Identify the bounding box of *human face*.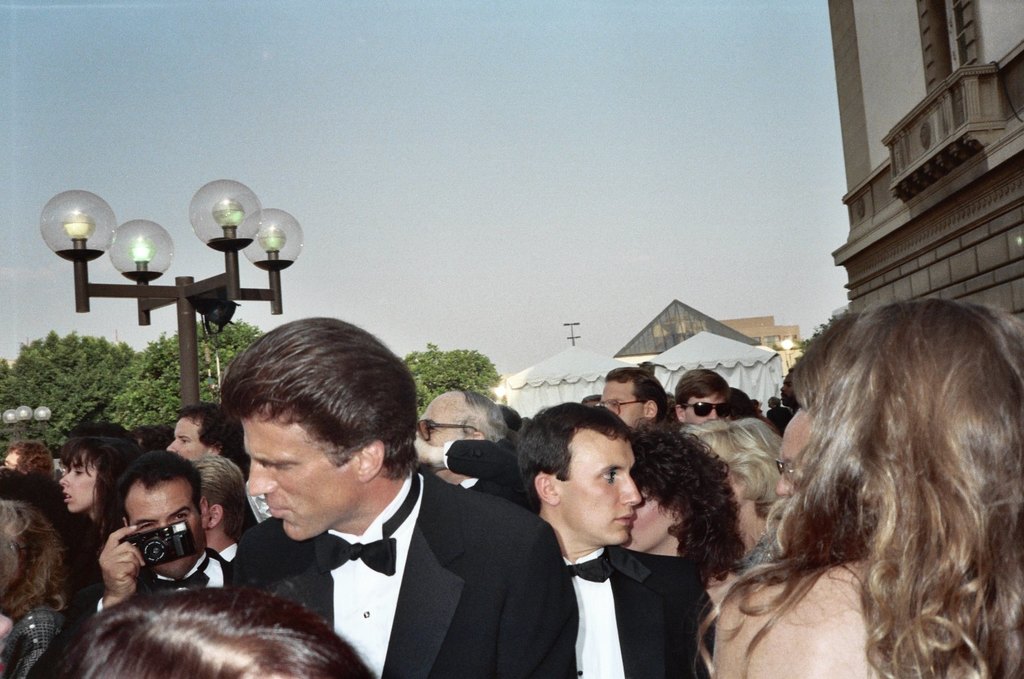
[left=601, top=380, right=644, bottom=429].
